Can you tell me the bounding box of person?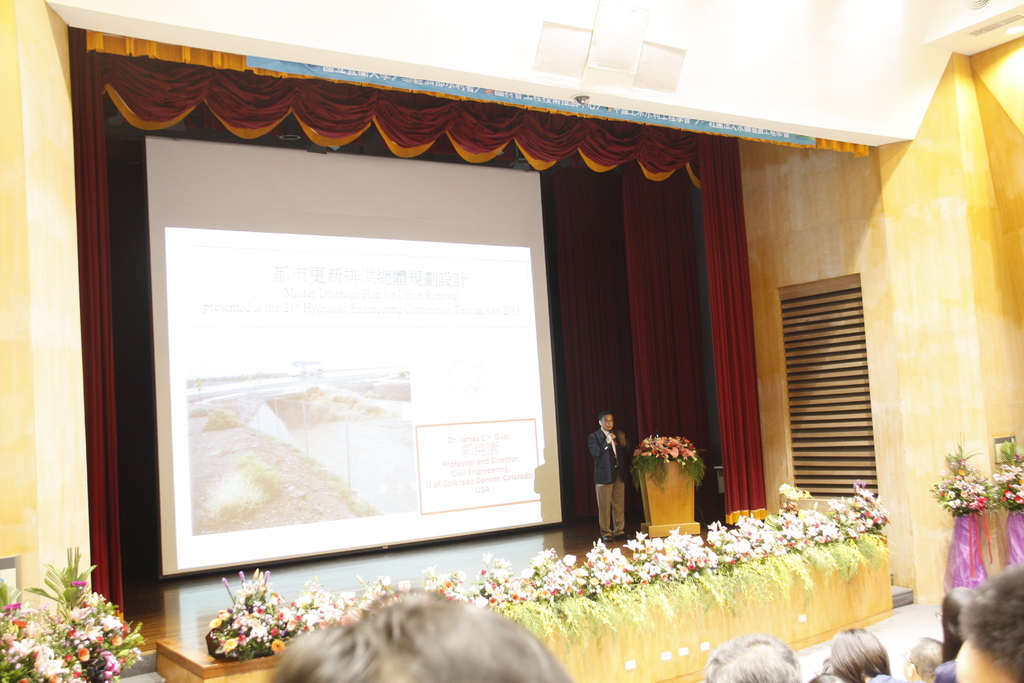
bbox(586, 411, 629, 542).
